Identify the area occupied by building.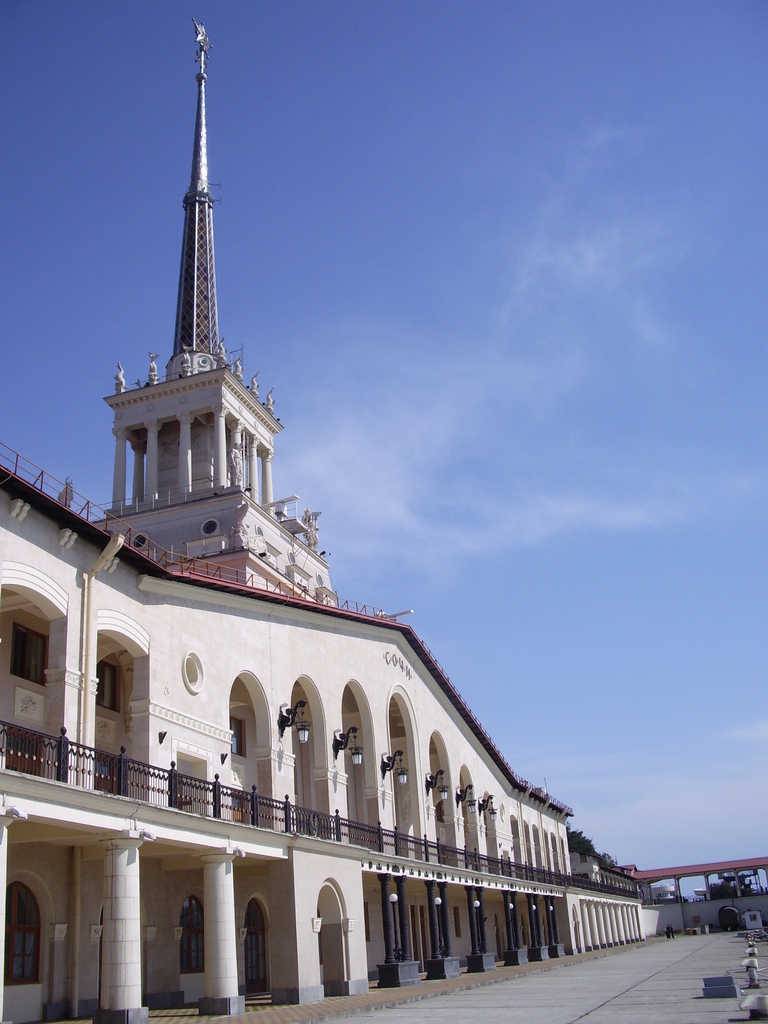
Area: 0,20,767,1023.
